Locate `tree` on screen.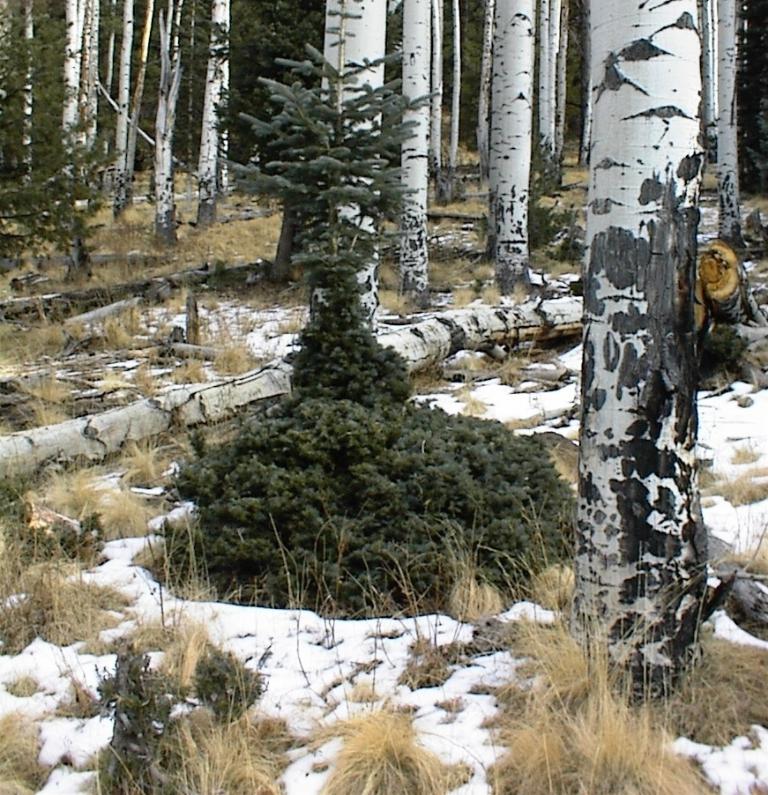
On screen at box(198, 0, 223, 223).
